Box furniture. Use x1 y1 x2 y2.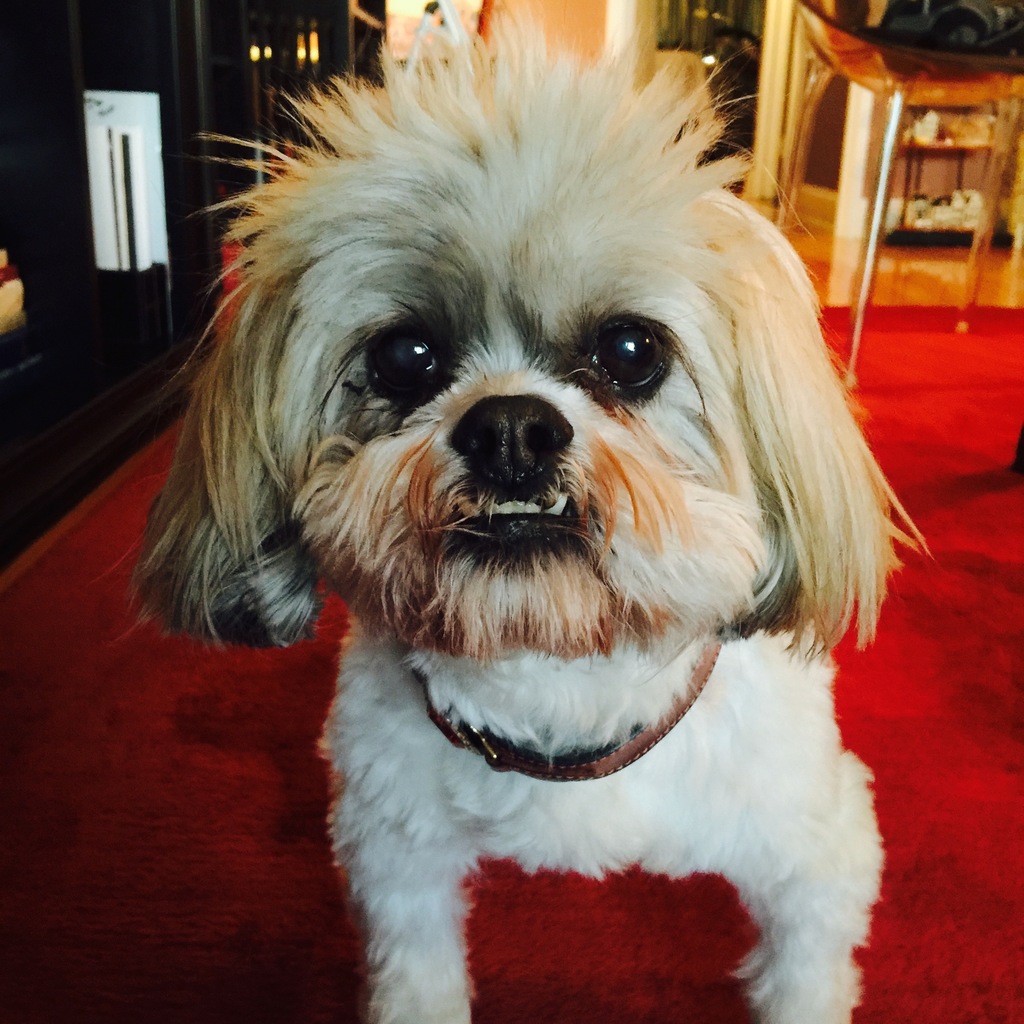
797 0 1023 386.
